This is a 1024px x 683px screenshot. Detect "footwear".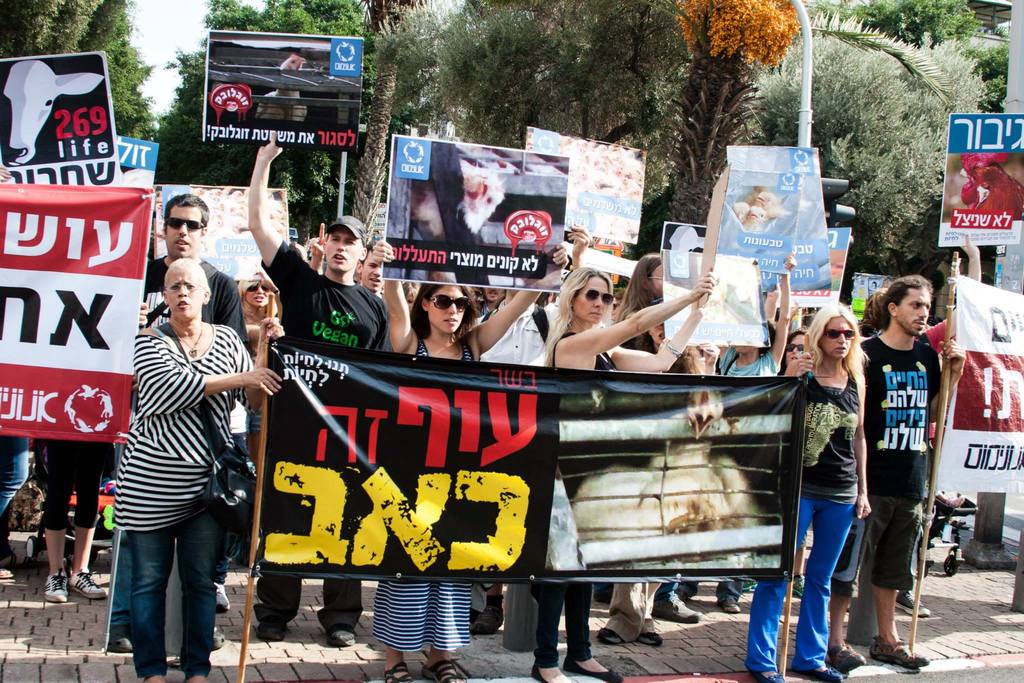
531:667:560:682.
